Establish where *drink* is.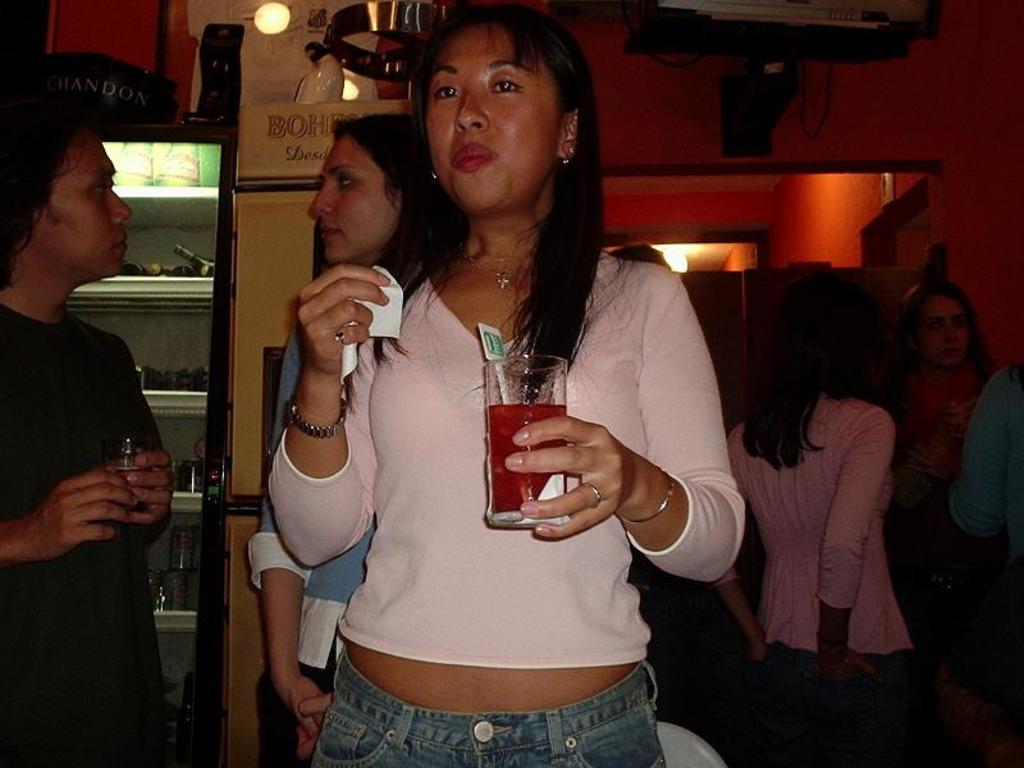
Established at (x1=465, y1=333, x2=598, y2=549).
